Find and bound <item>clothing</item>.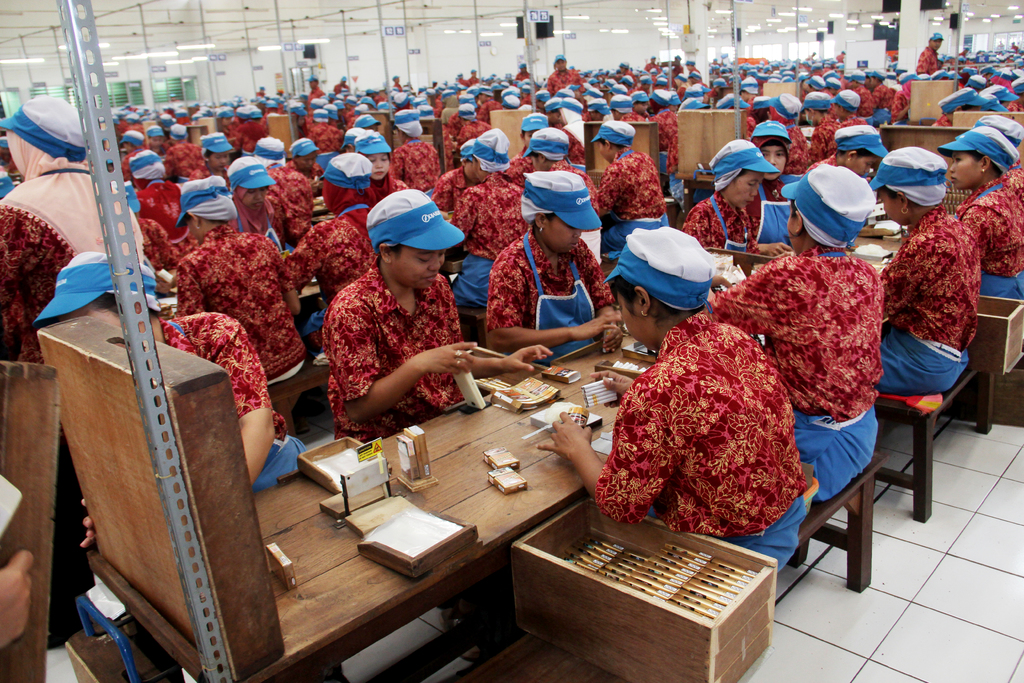
Bound: (left=756, top=179, right=799, bottom=233).
